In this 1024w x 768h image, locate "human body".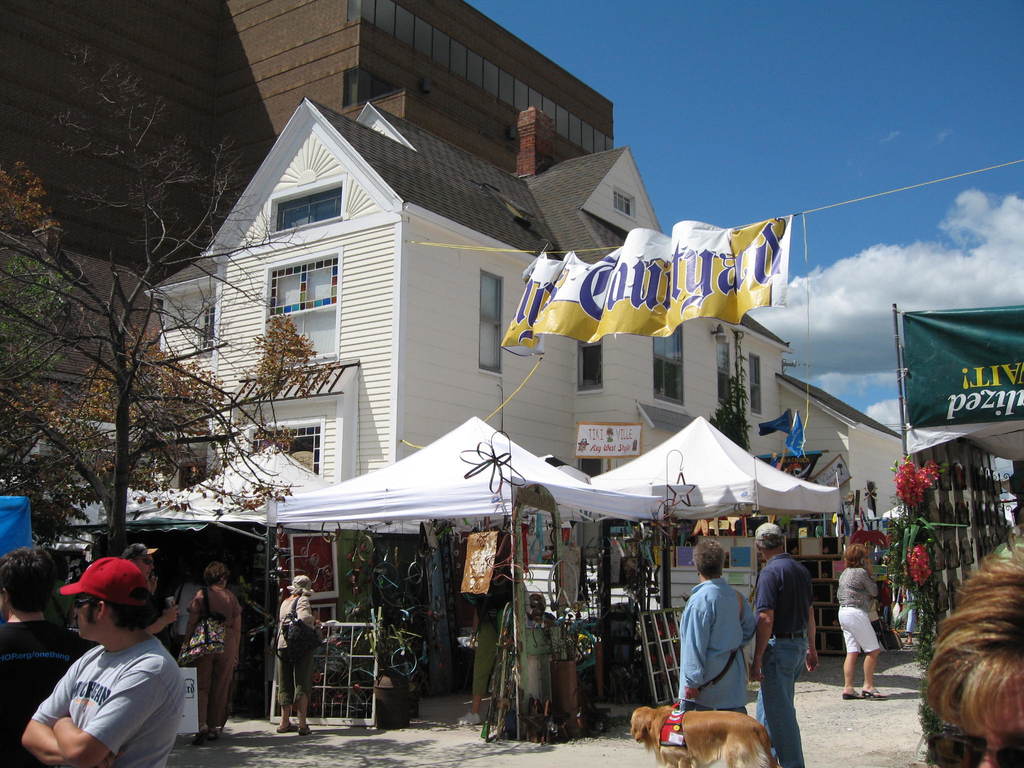
Bounding box: {"x1": 272, "y1": 594, "x2": 324, "y2": 735}.
